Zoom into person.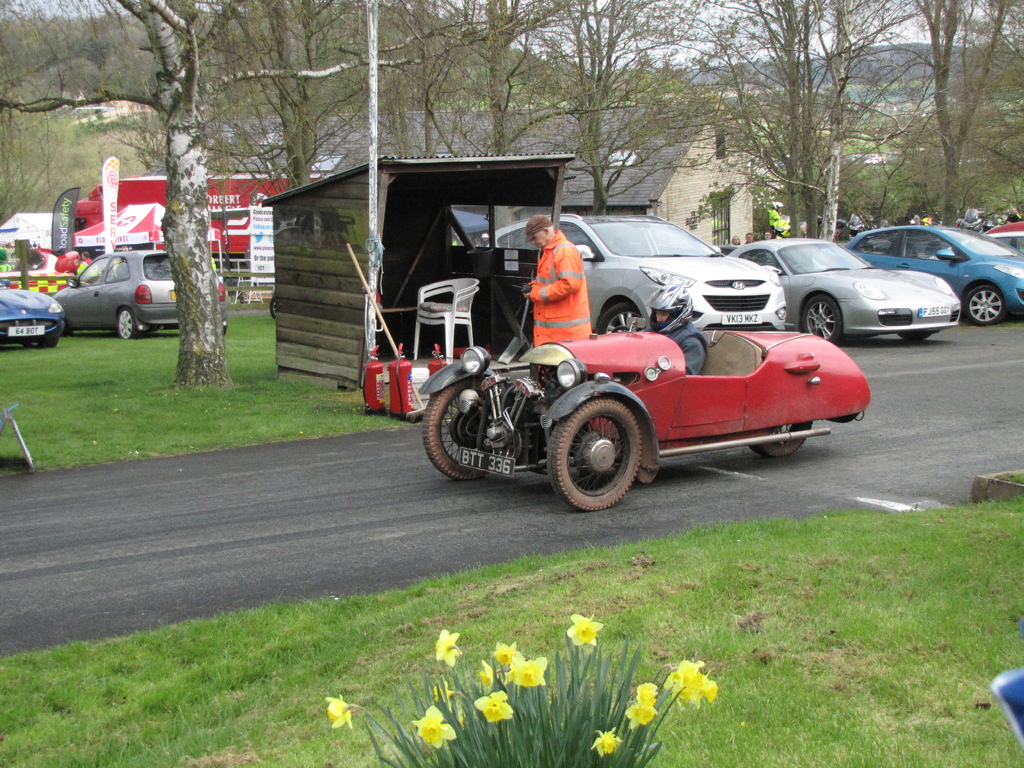
Zoom target: 728/234/740/245.
